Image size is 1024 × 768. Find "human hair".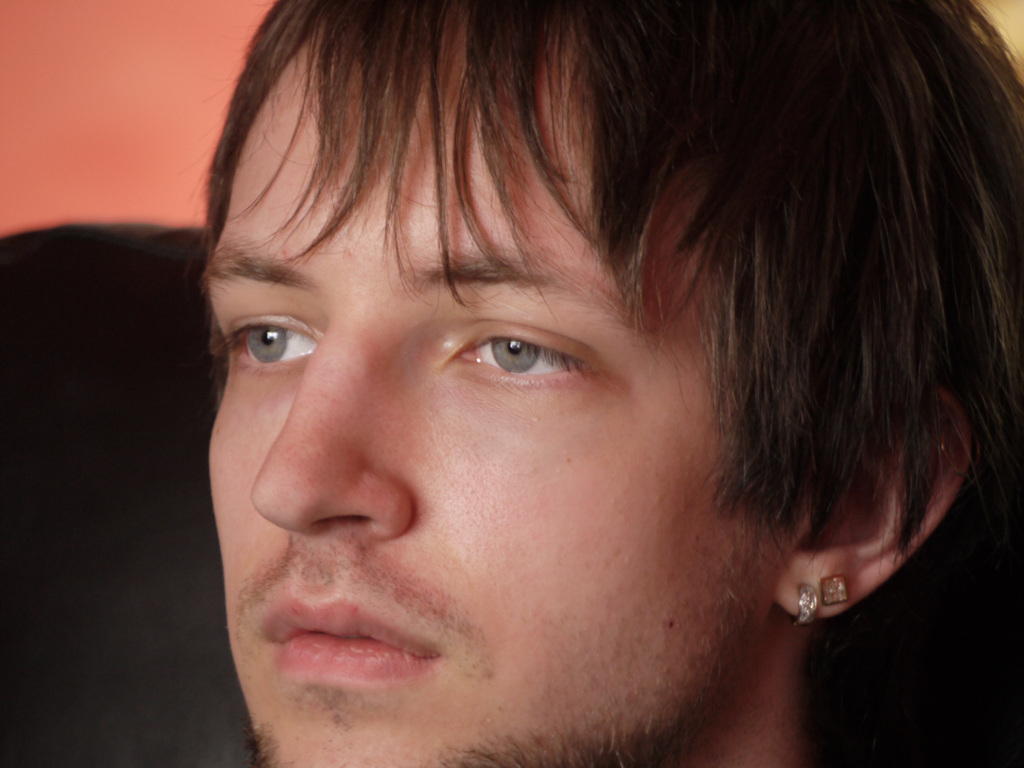
l=112, t=0, r=1011, b=669.
